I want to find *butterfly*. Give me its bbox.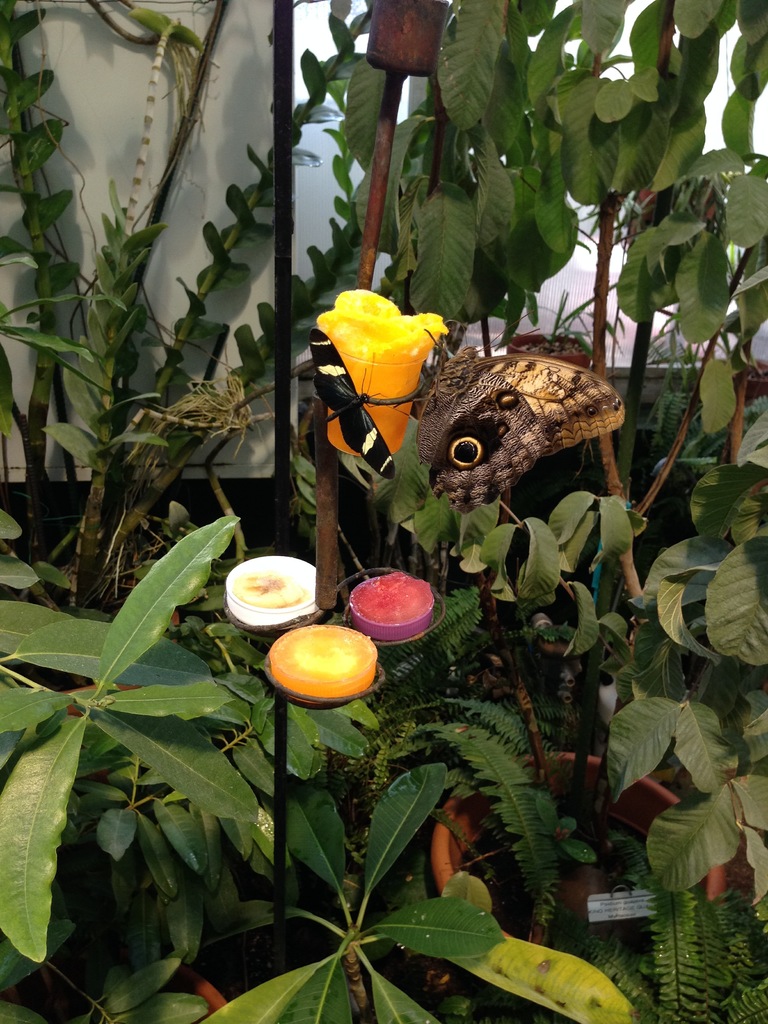
413/326/629/504.
